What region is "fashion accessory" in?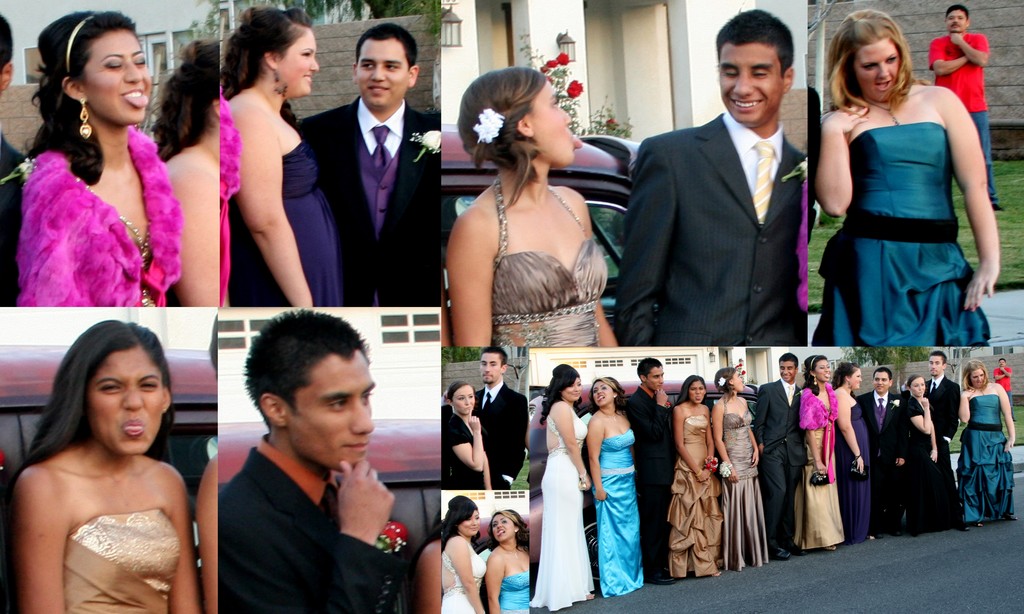
bbox(748, 139, 777, 223).
